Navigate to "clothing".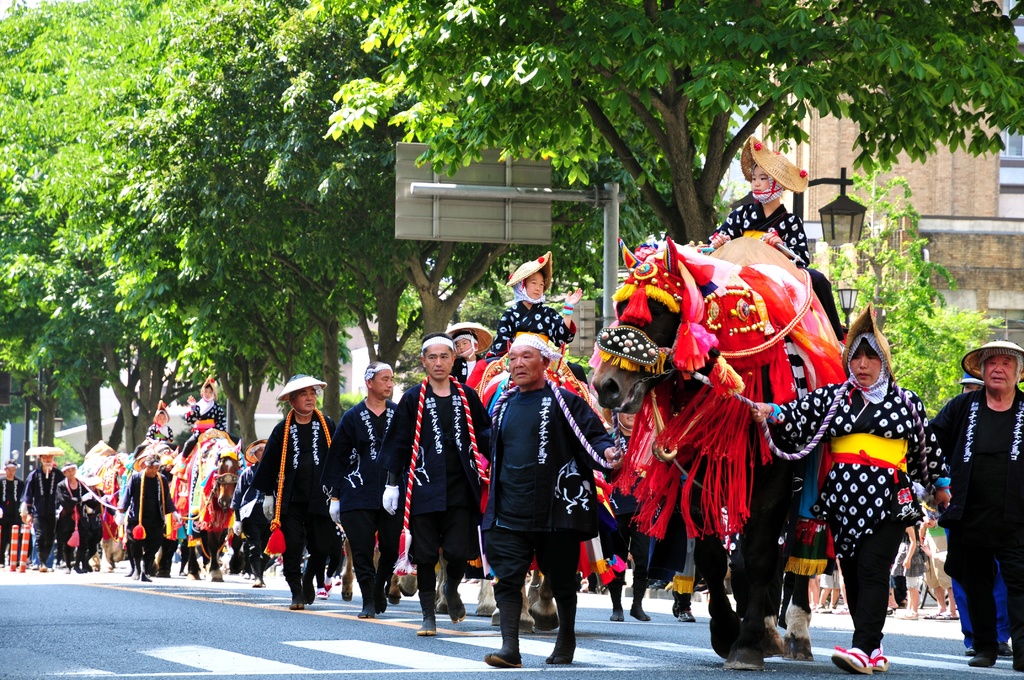
Navigation target: bbox(928, 528, 959, 592).
